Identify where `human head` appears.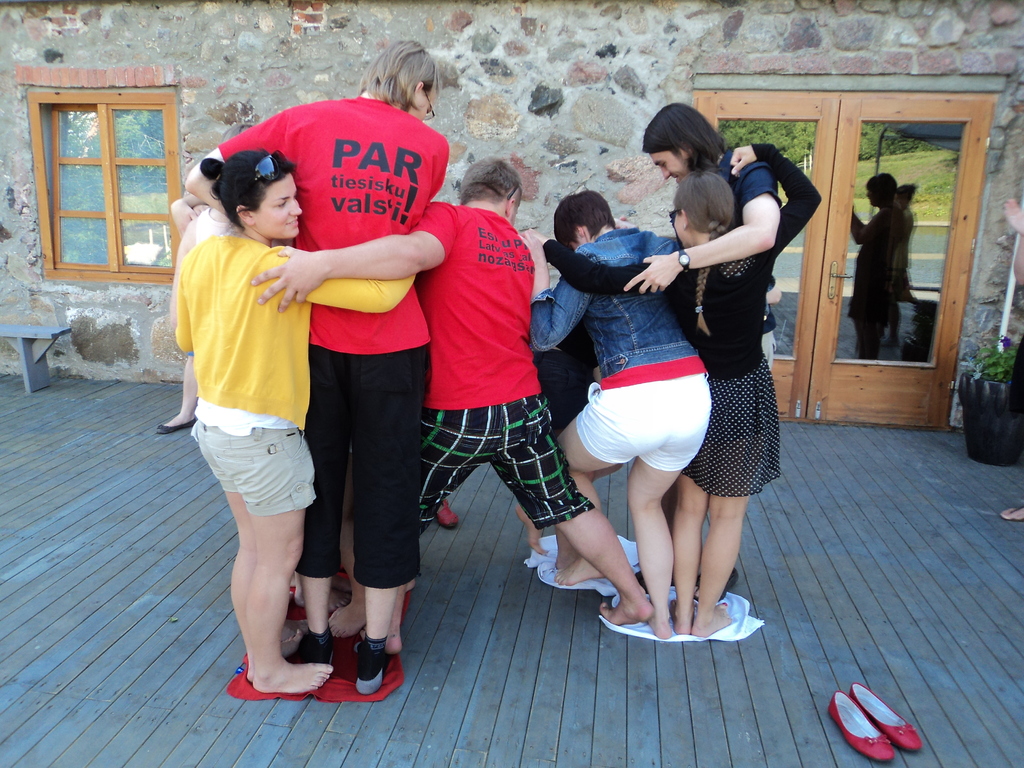
Appears at left=550, top=192, right=613, bottom=252.
